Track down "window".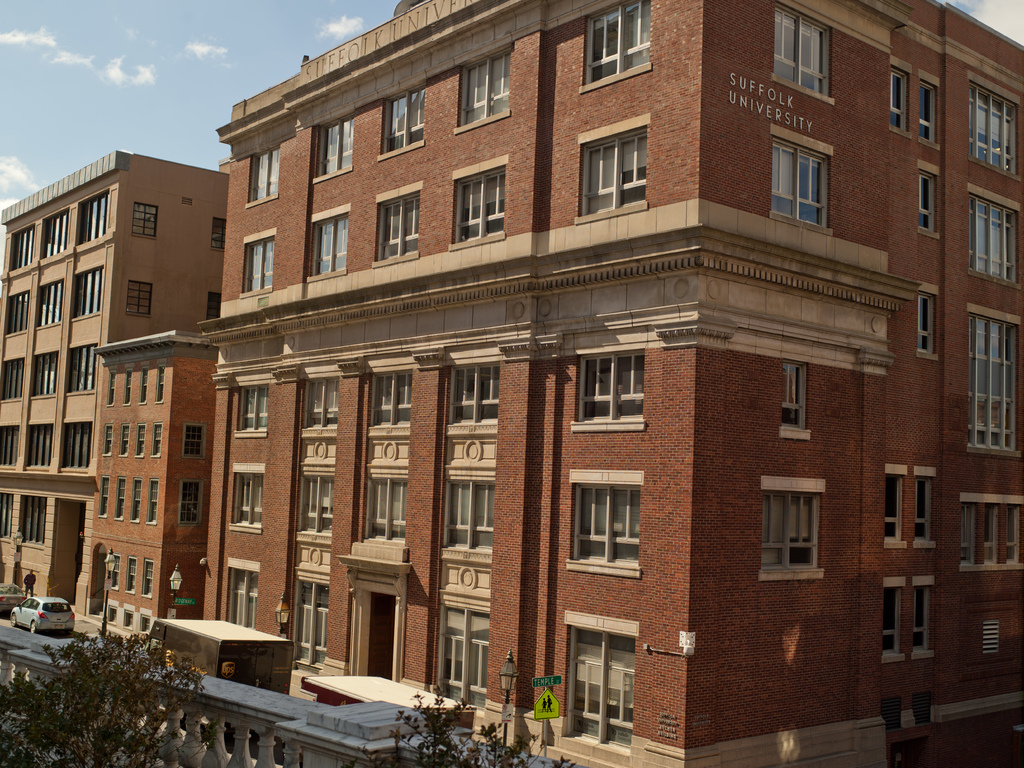
Tracked to select_region(239, 236, 278, 297).
